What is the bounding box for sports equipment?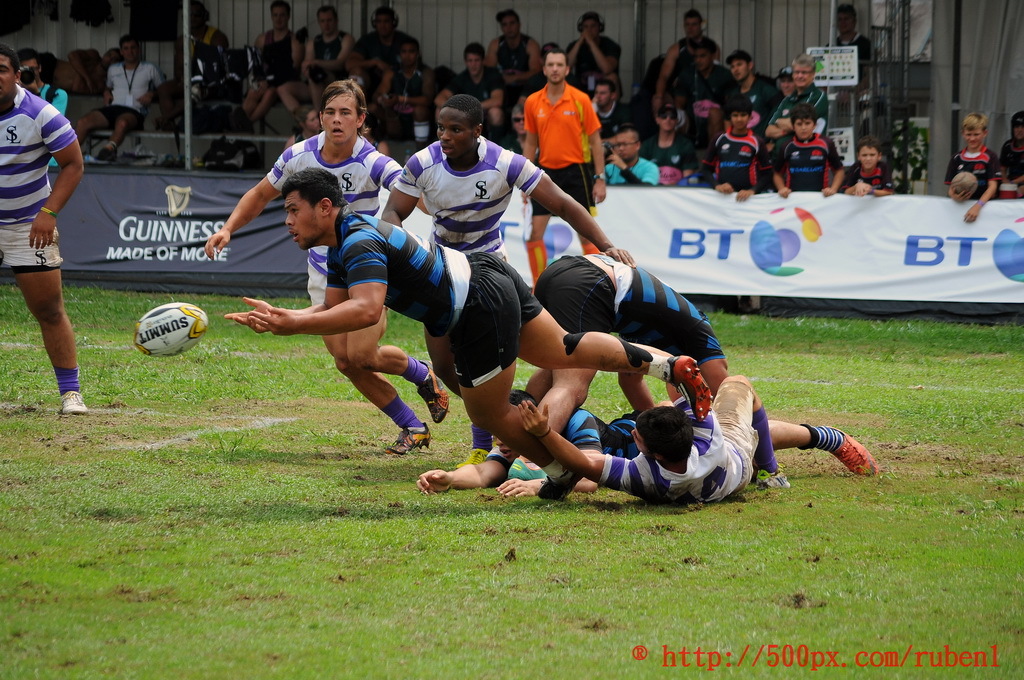
<box>381,422,429,454</box>.
